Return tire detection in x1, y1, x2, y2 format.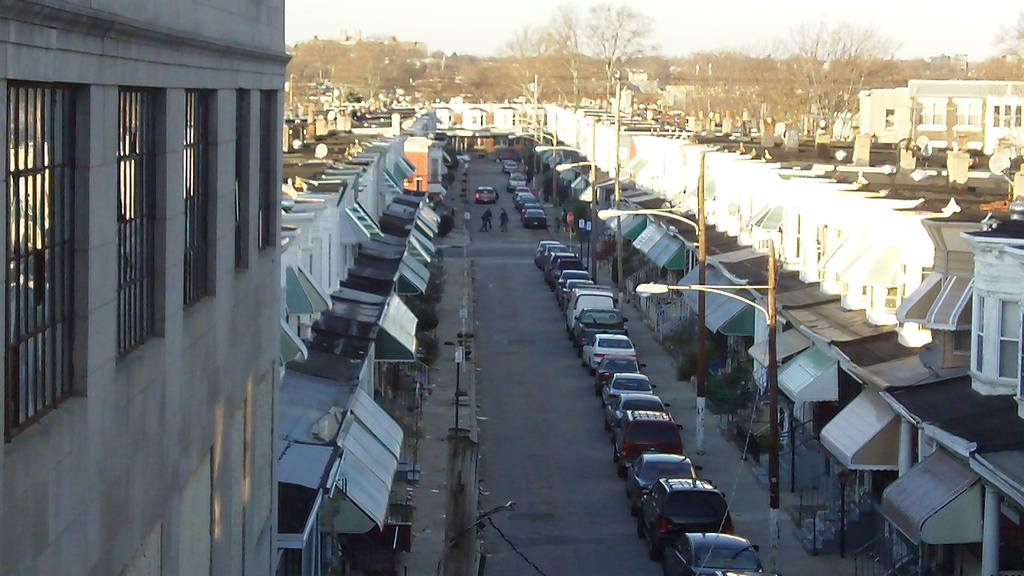
617, 463, 627, 477.
